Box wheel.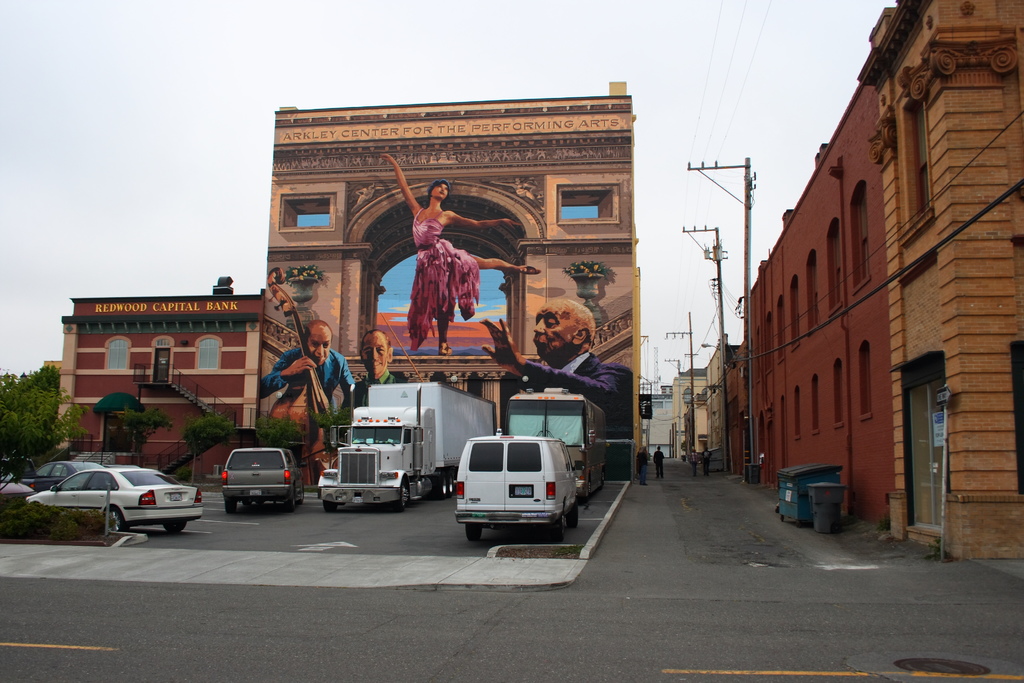
x1=463, y1=525, x2=487, y2=544.
